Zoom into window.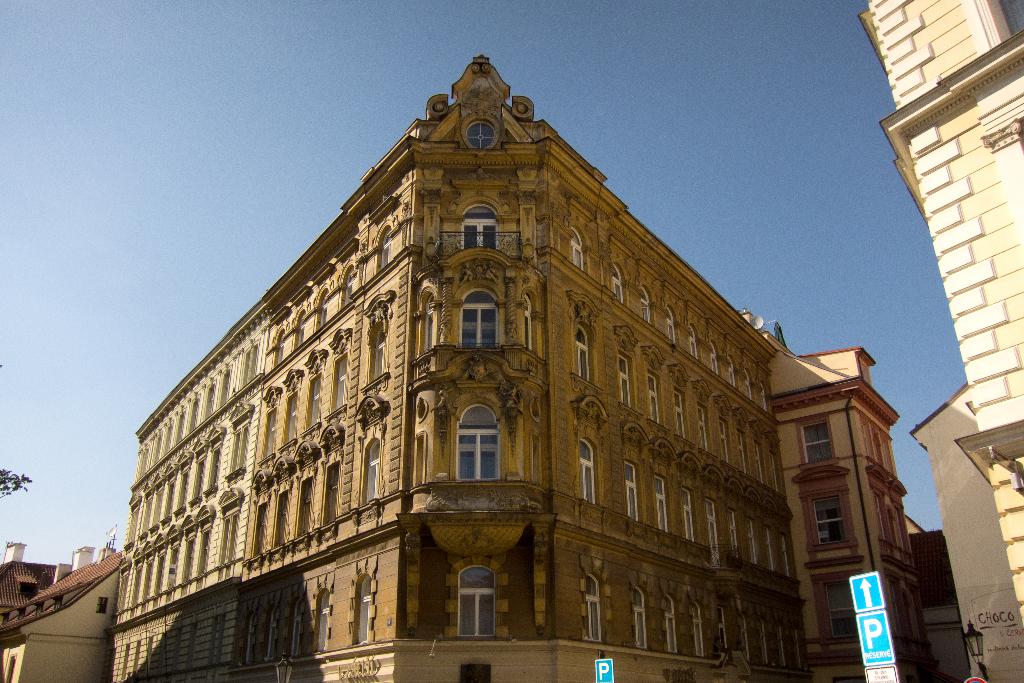
Zoom target: <bbox>616, 355, 632, 406</bbox>.
